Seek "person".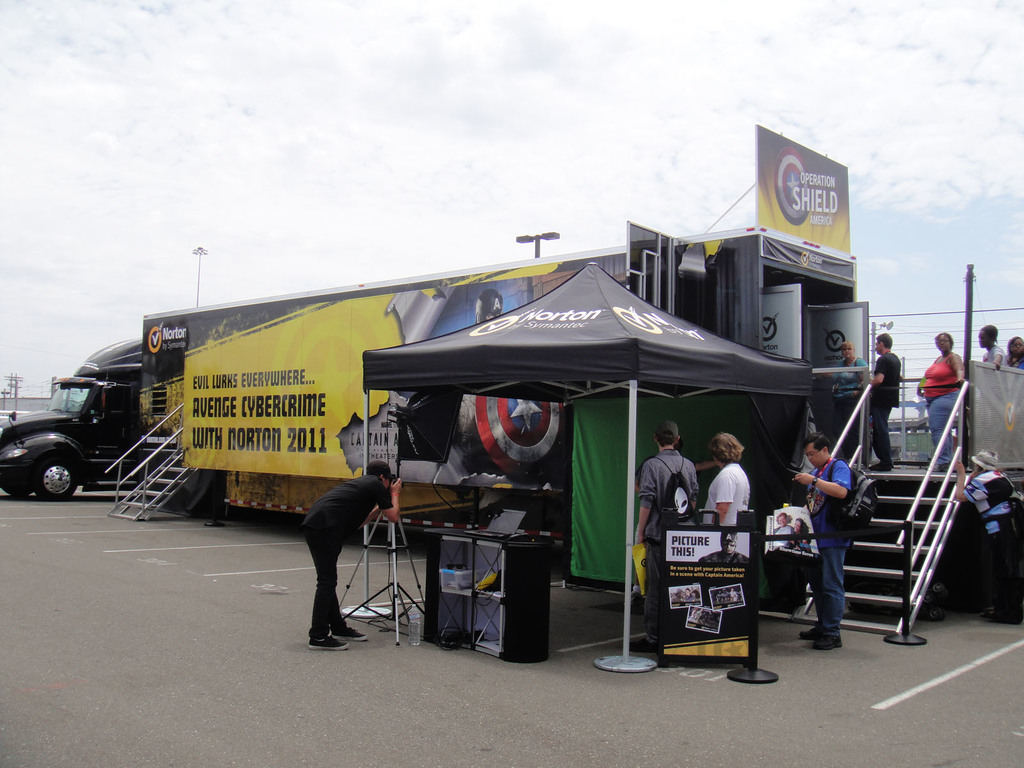
x1=1002, y1=333, x2=1023, y2=387.
